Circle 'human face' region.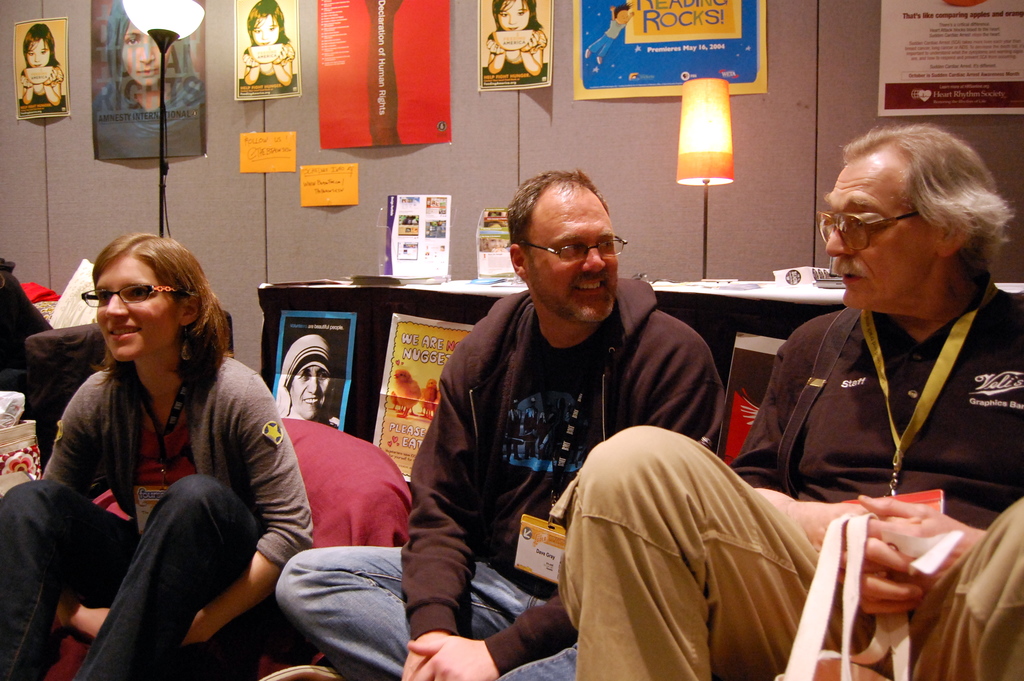
Region: <bbox>527, 196, 620, 322</bbox>.
